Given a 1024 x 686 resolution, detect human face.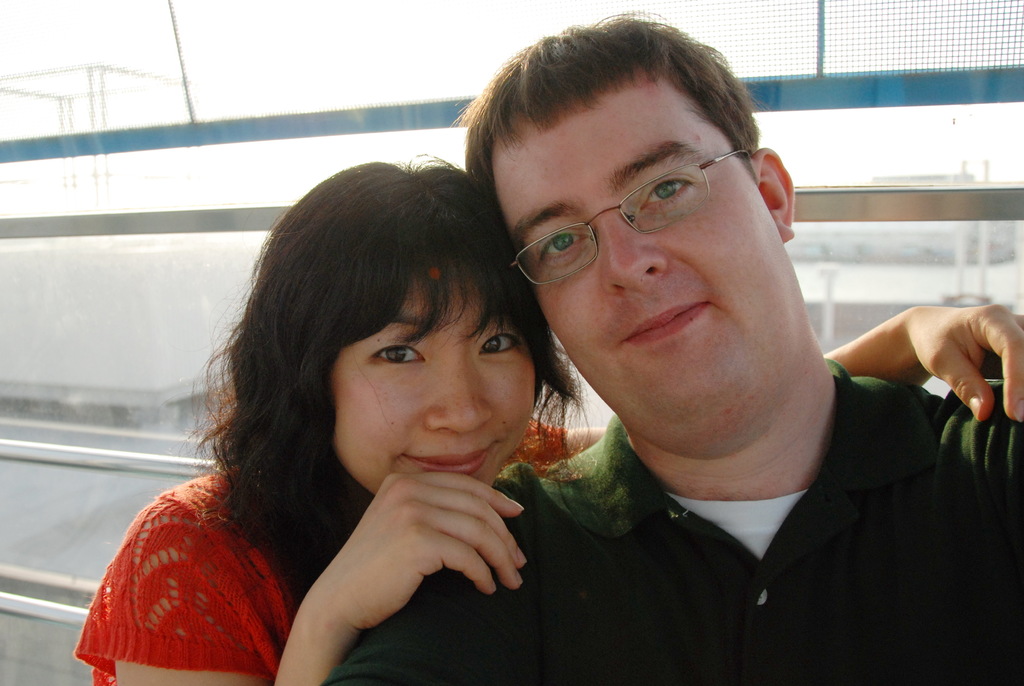
330/274/542/500.
